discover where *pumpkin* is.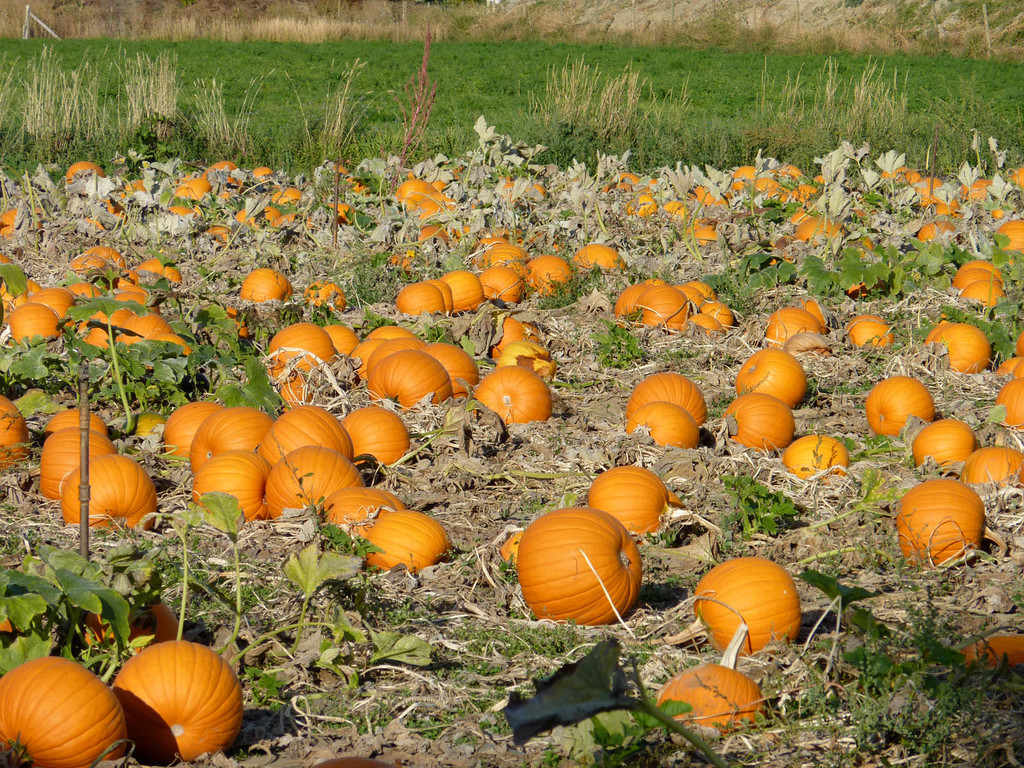
Discovered at (950, 256, 1013, 309).
